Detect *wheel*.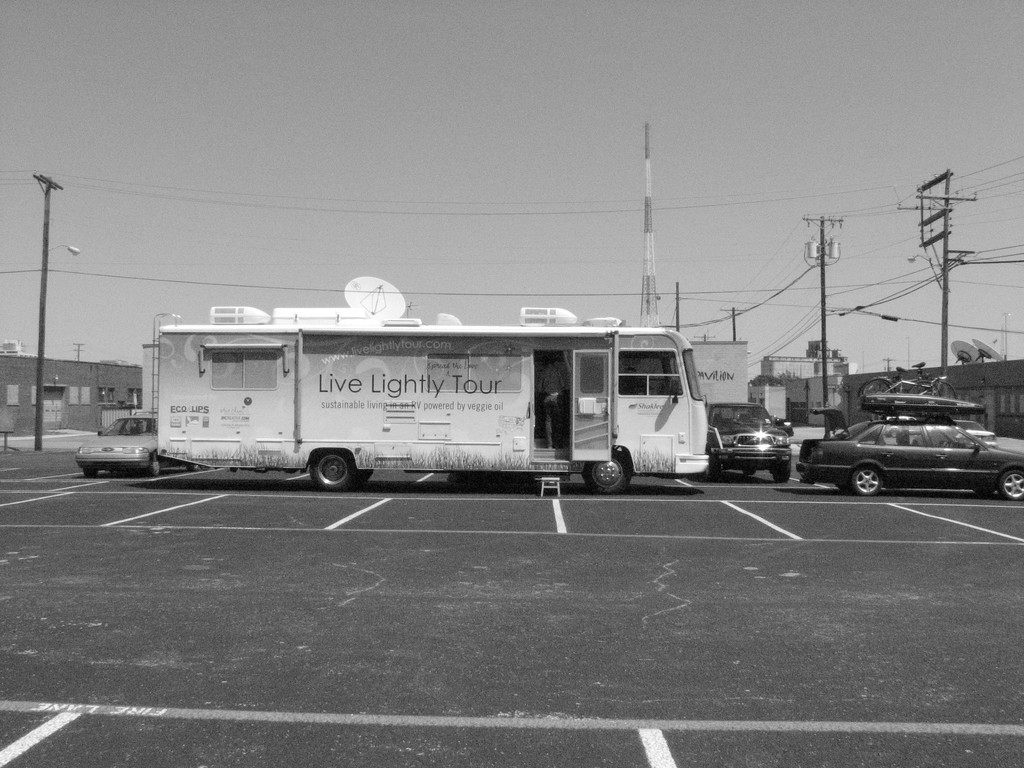
Detected at (left=849, top=467, right=884, bottom=499).
